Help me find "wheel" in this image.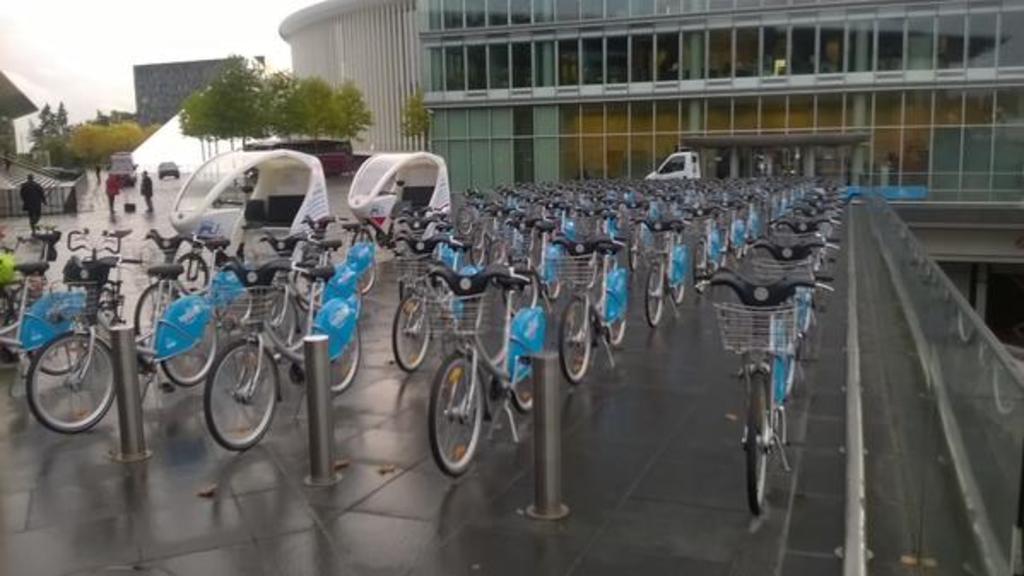
Found it: {"left": 17, "top": 342, "right": 85, "bottom": 376}.
